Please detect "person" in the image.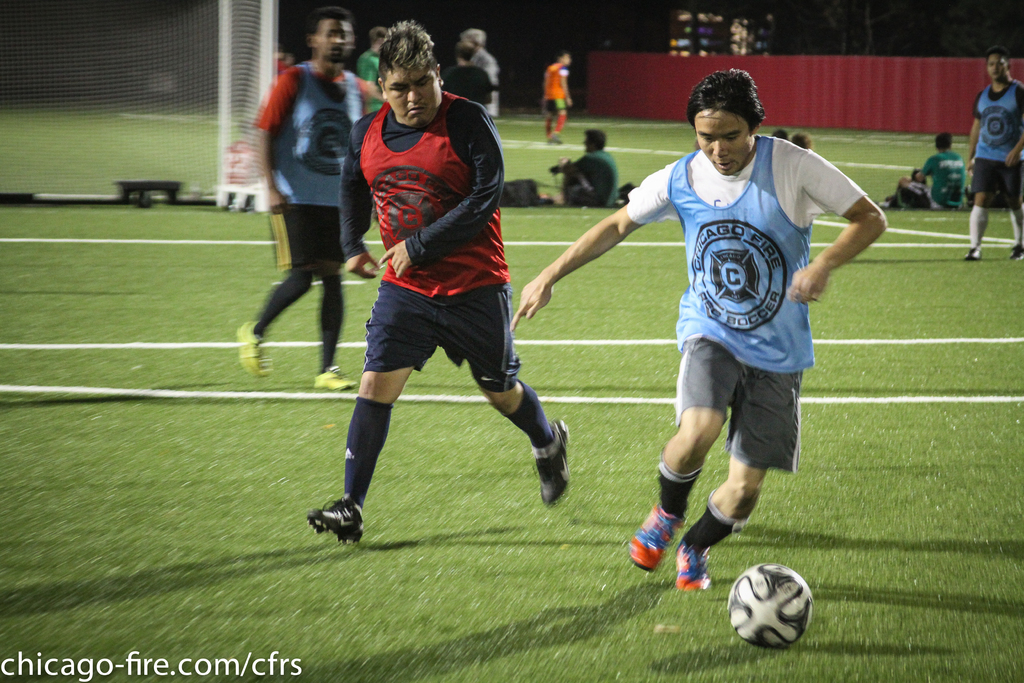
x1=442 y1=40 x2=493 y2=106.
